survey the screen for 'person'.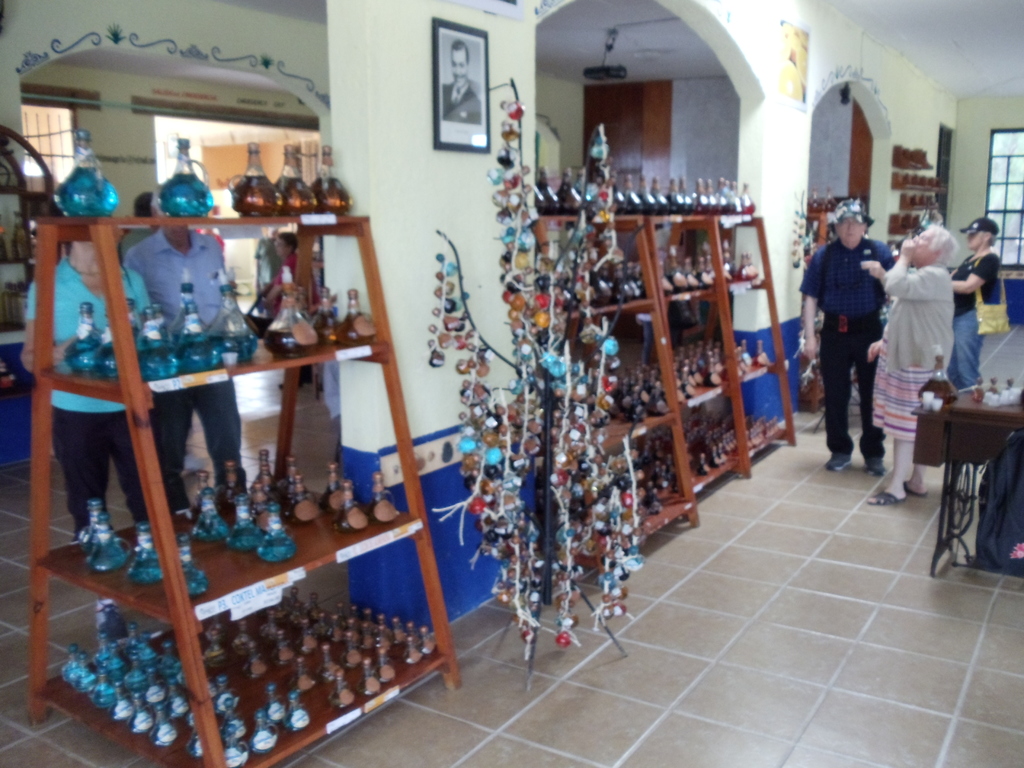
Survey found: region(15, 221, 177, 538).
